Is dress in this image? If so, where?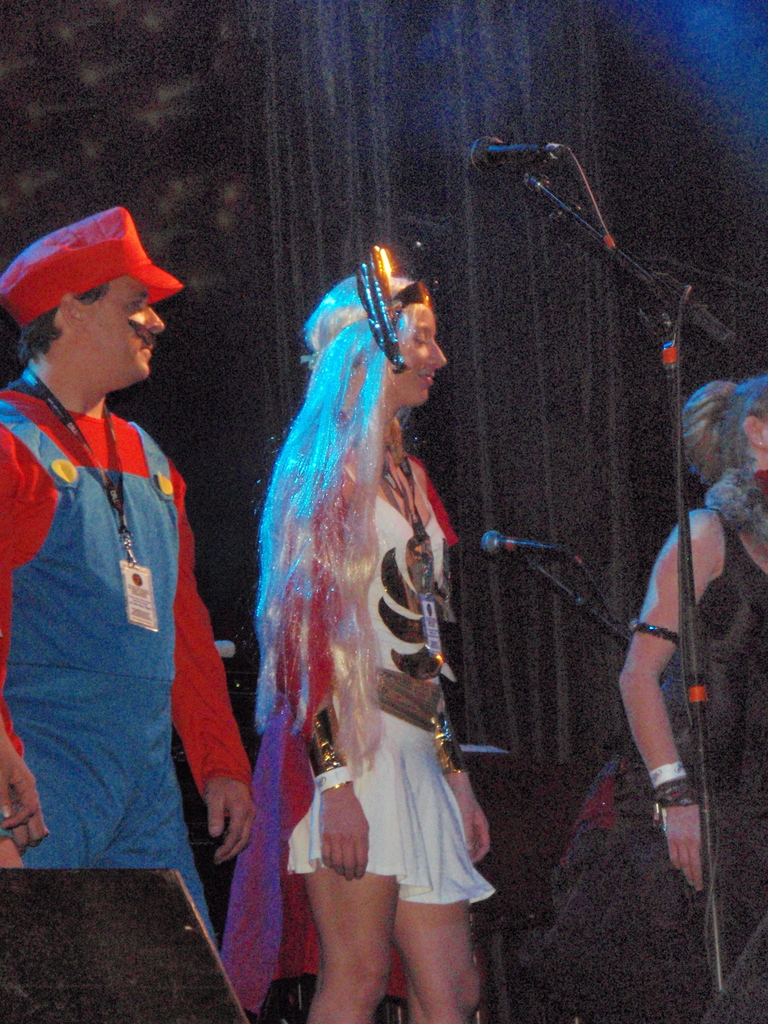
Yes, at bbox=(515, 507, 767, 1023).
